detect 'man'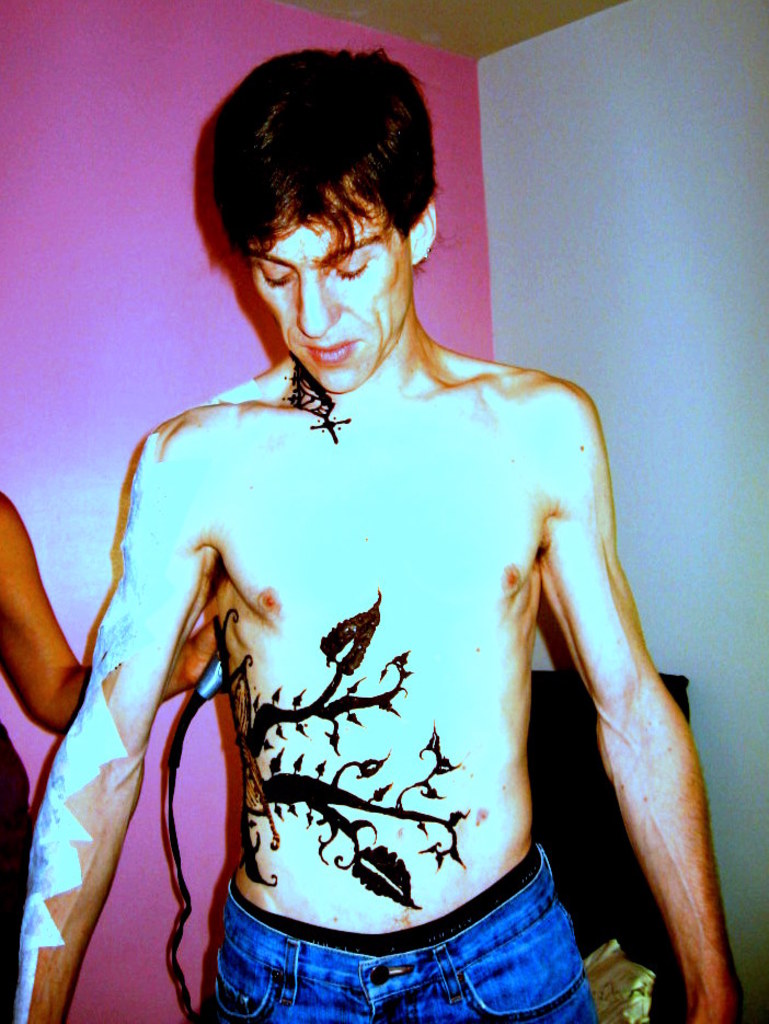
box(43, 70, 695, 1005)
